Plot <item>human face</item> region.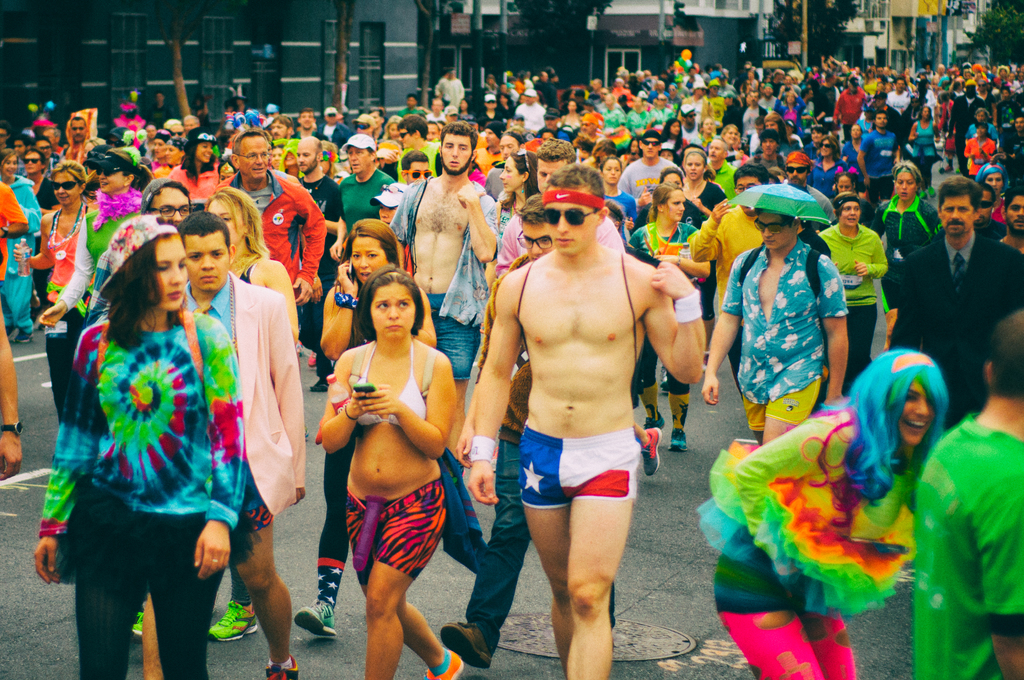
Plotted at pyautogui.locateOnScreen(408, 160, 432, 184).
